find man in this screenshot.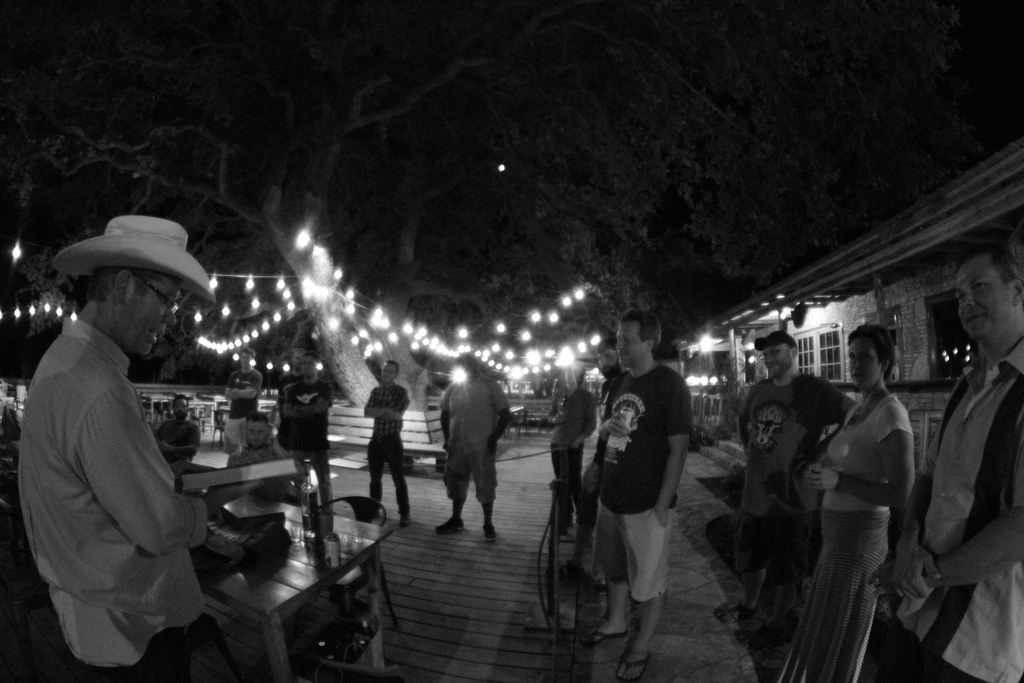
The bounding box for man is region(713, 333, 861, 649).
